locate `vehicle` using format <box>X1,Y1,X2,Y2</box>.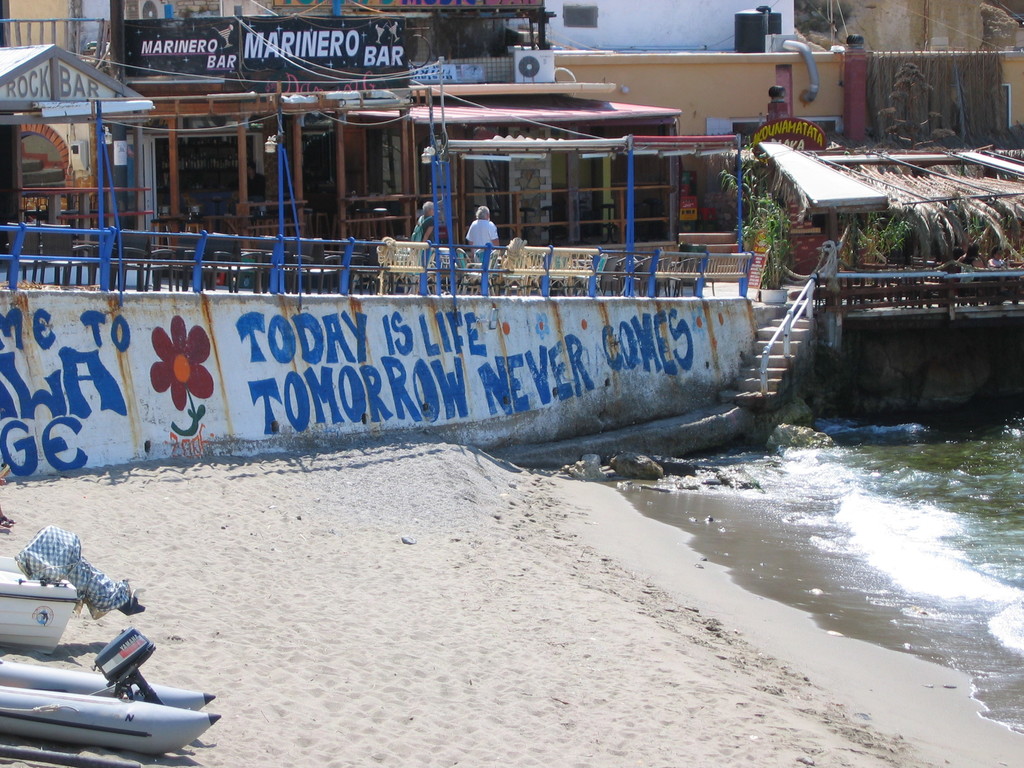
<box>3,620,207,756</box>.
